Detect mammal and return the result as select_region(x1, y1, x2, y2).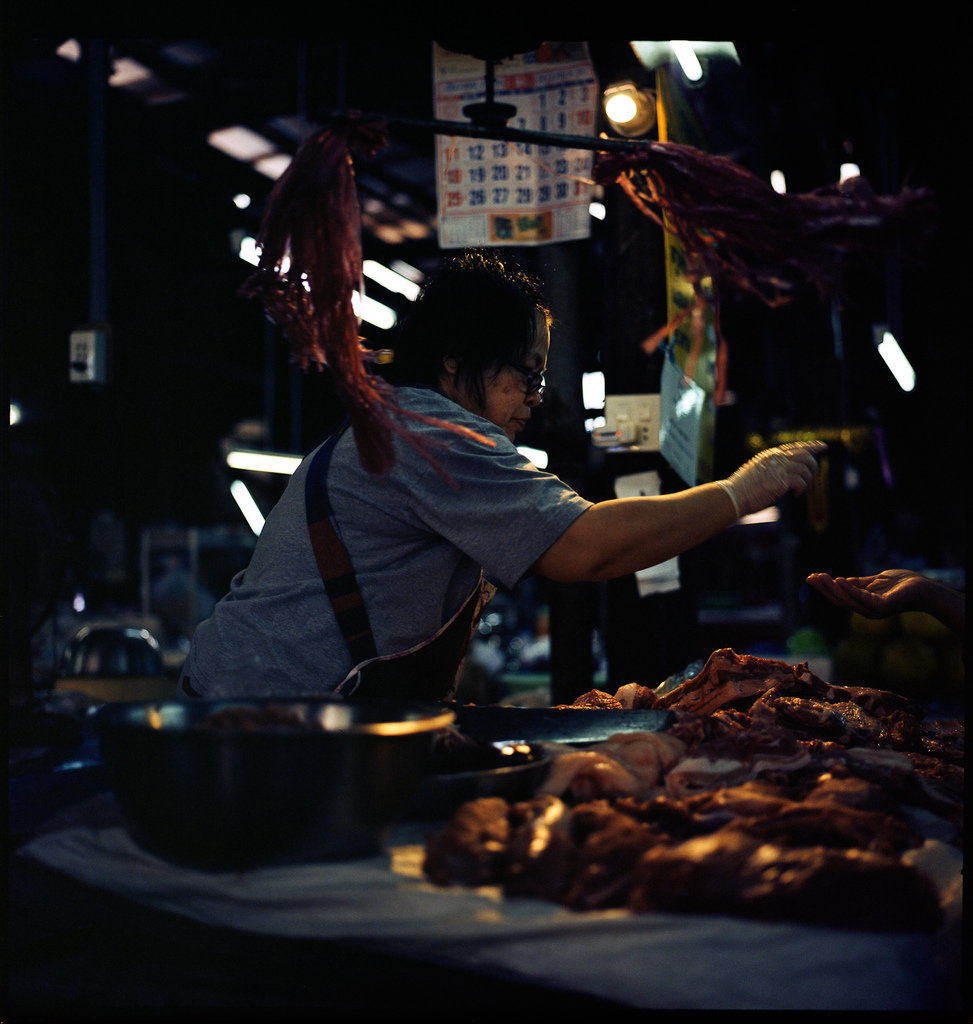
select_region(189, 249, 776, 719).
